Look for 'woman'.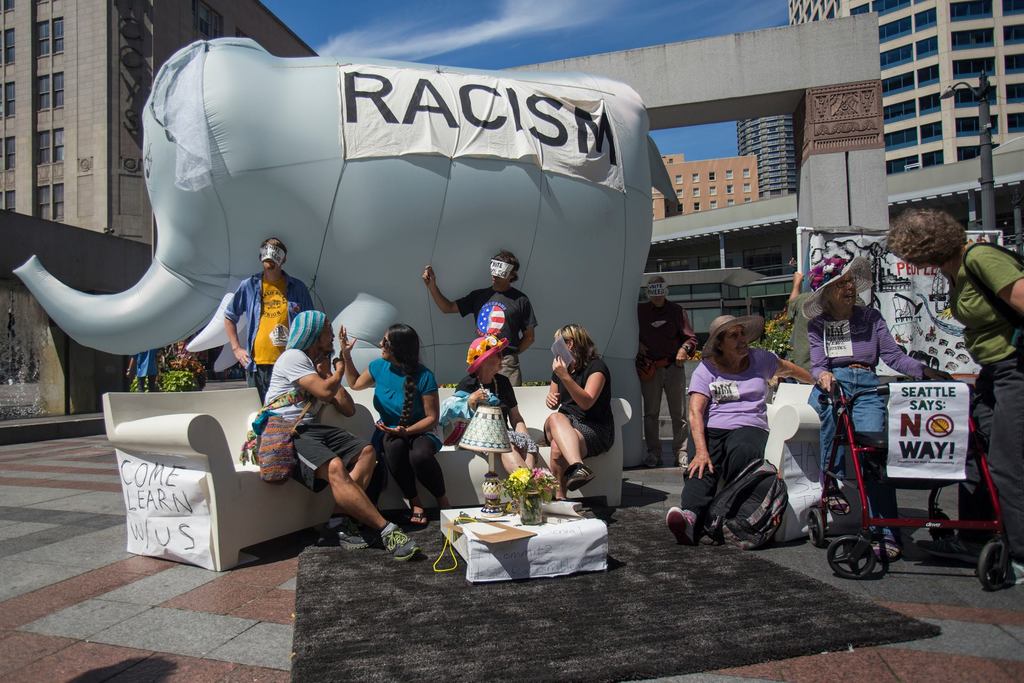
Found: select_region(442, 328, 546, 495).
